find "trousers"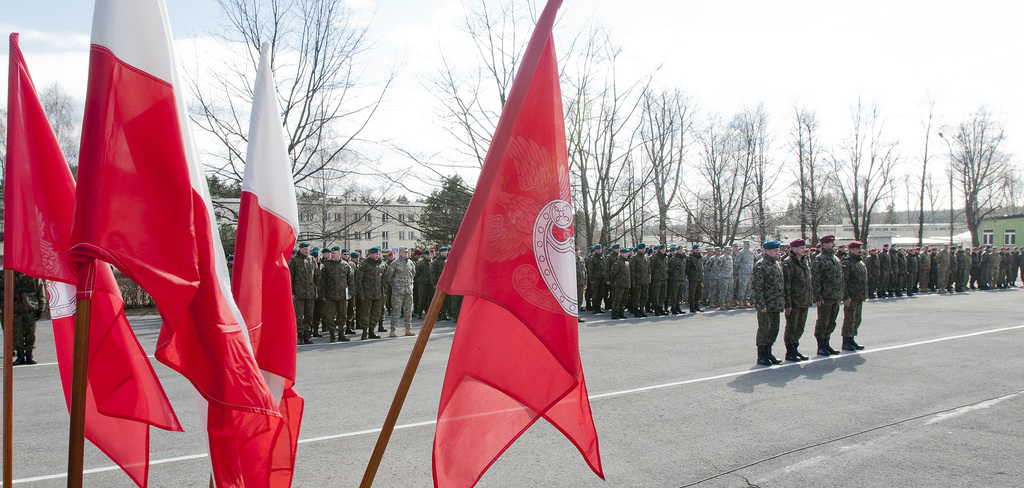
locate(675, 280, 684, 306)
